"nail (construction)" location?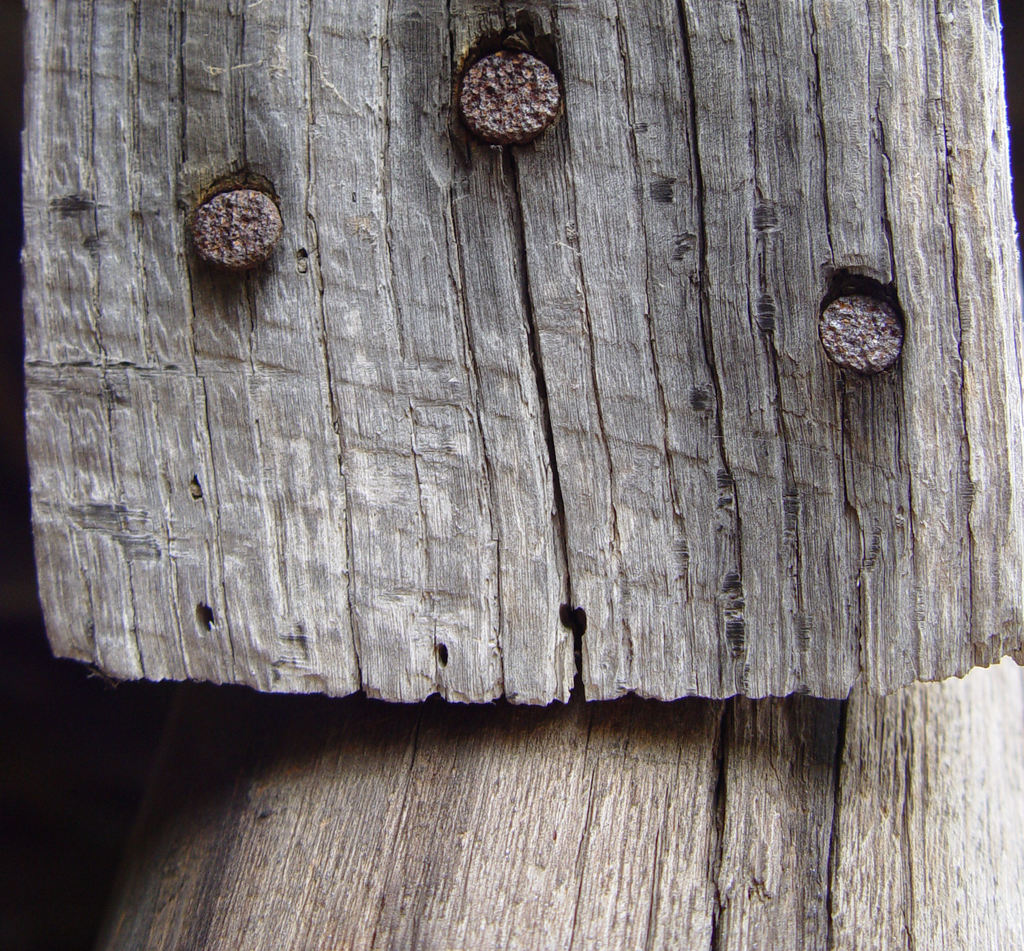
{"left": 463, "top": 42, "right": 561, "bottom": 161}
